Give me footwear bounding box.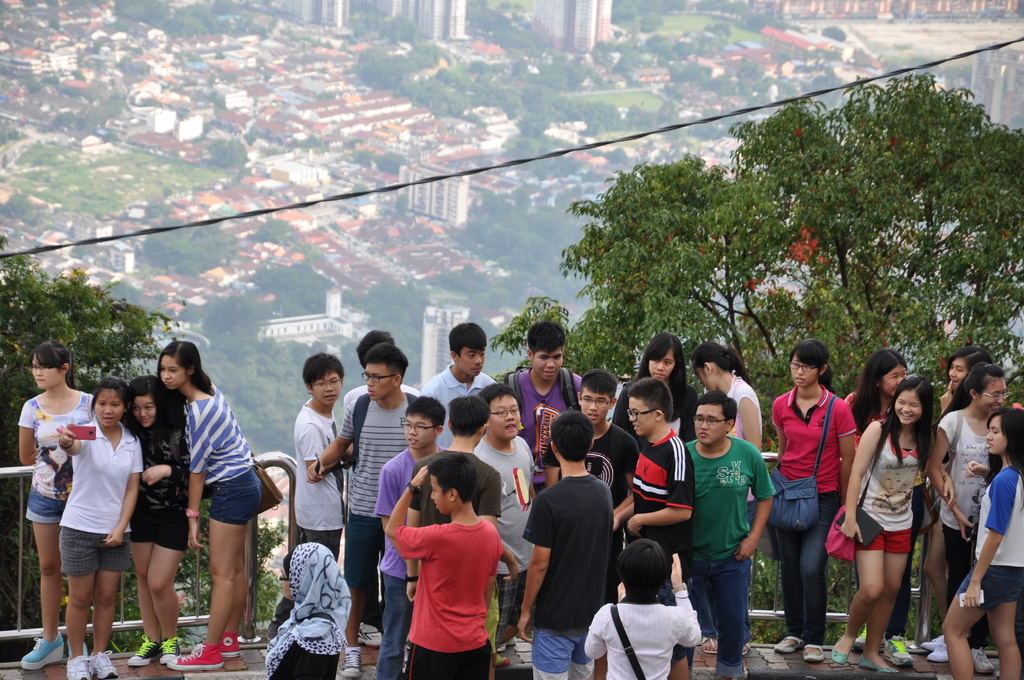
[left=65, top=661, right=92, bottom=679].
